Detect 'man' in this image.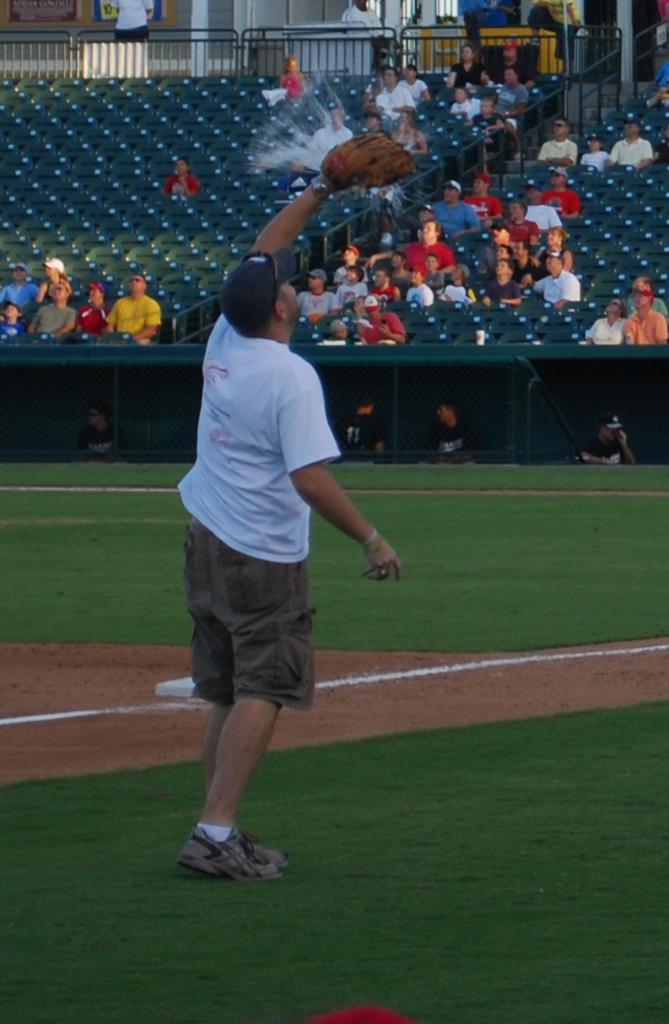
Detection: l=359, t=292, r=407, b=345.
